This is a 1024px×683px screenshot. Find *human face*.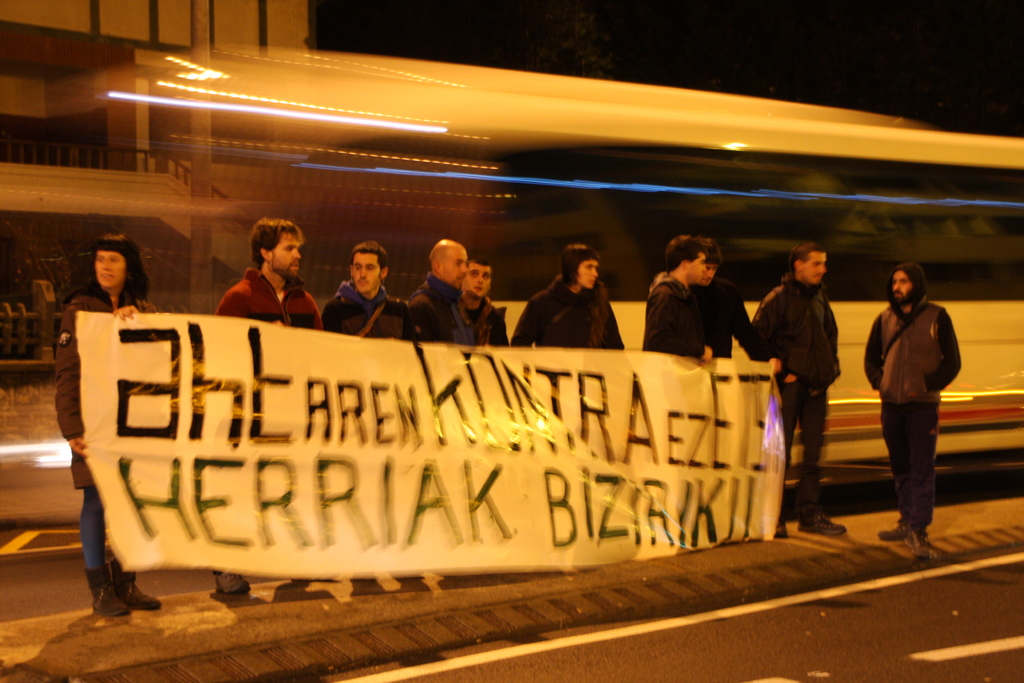
Bounding box: box(268, 231, 303, 283).
